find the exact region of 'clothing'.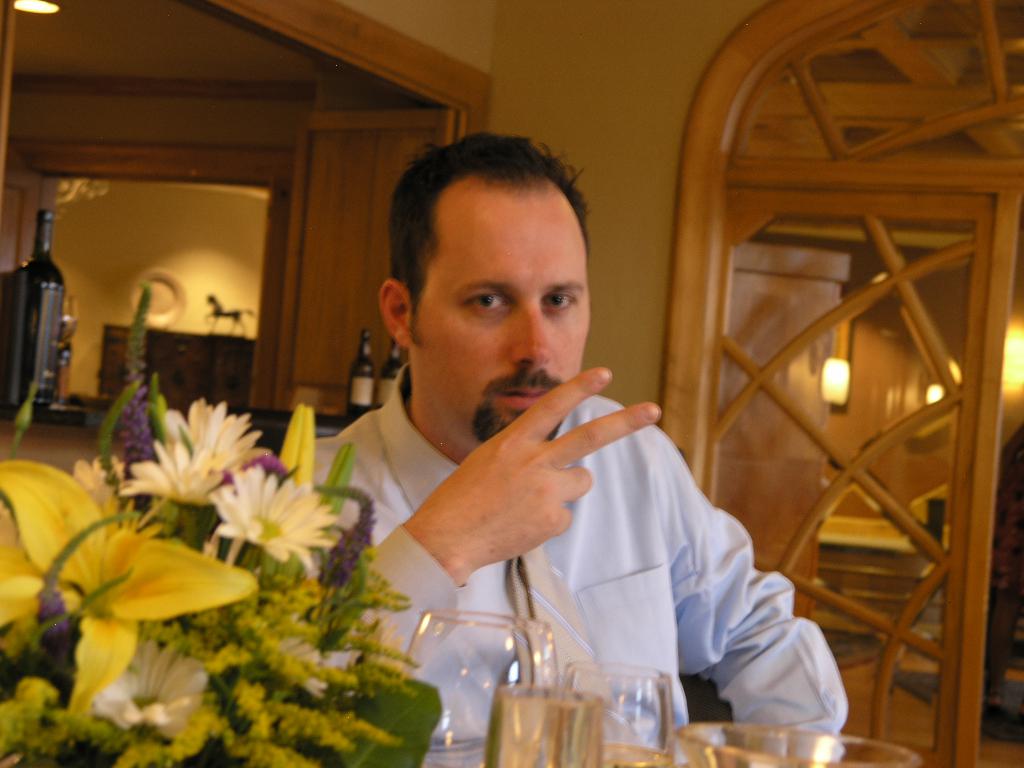
Exact region: detection(278, 319, 806, 730).
